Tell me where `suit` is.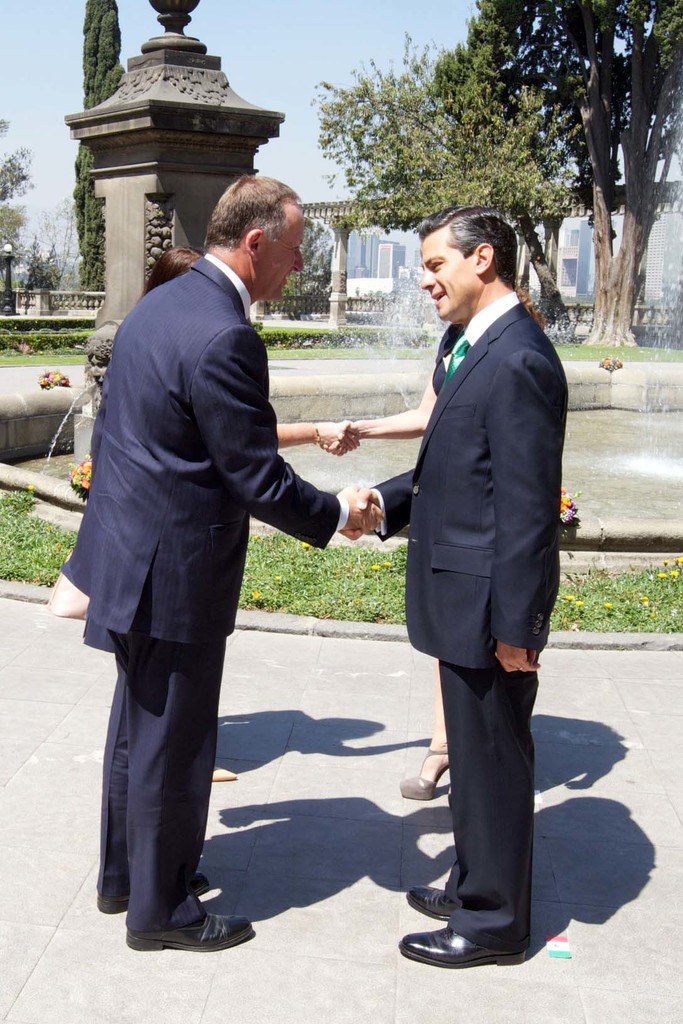
`suit` is at x1=365, y1=291, x2=570, y2=948.
